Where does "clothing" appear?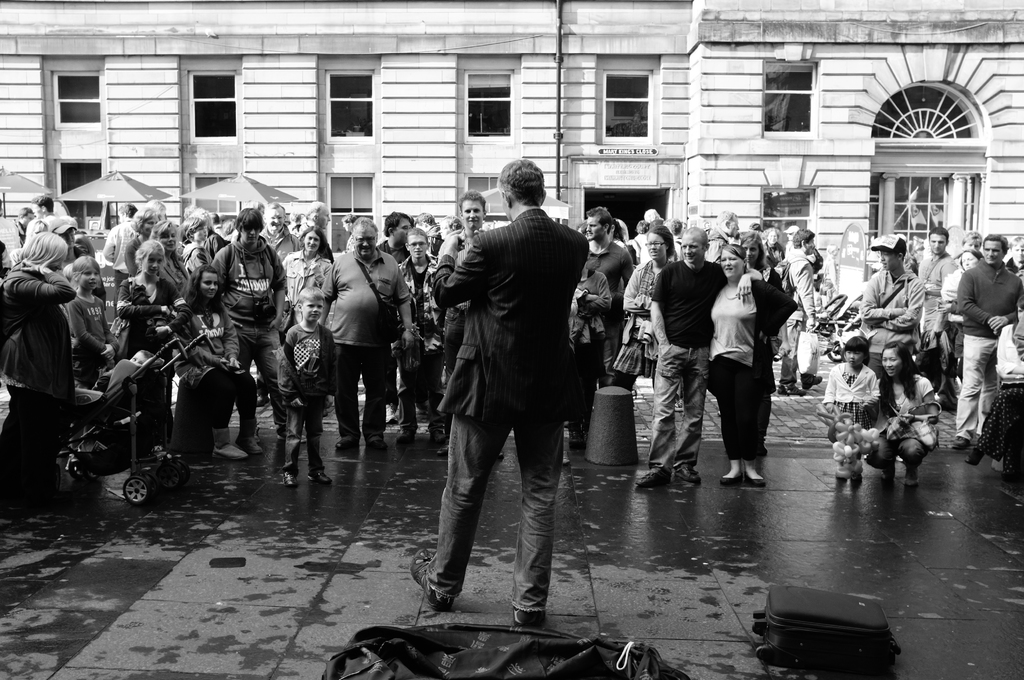
Appears at [378,242,410,260].
